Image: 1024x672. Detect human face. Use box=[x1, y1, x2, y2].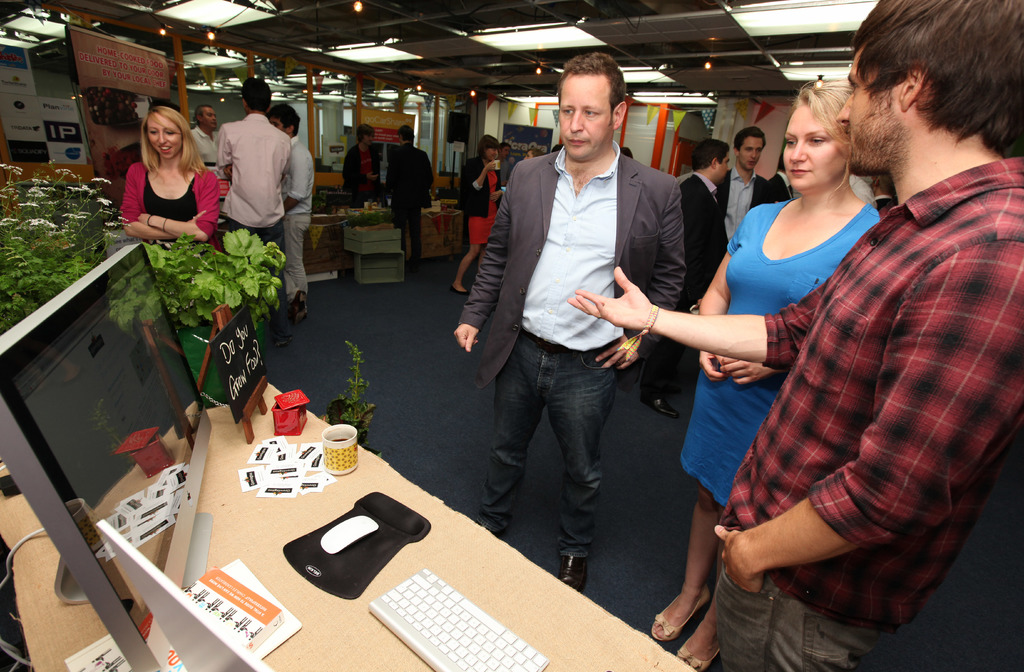
box=[836, 41, 899, 164].
